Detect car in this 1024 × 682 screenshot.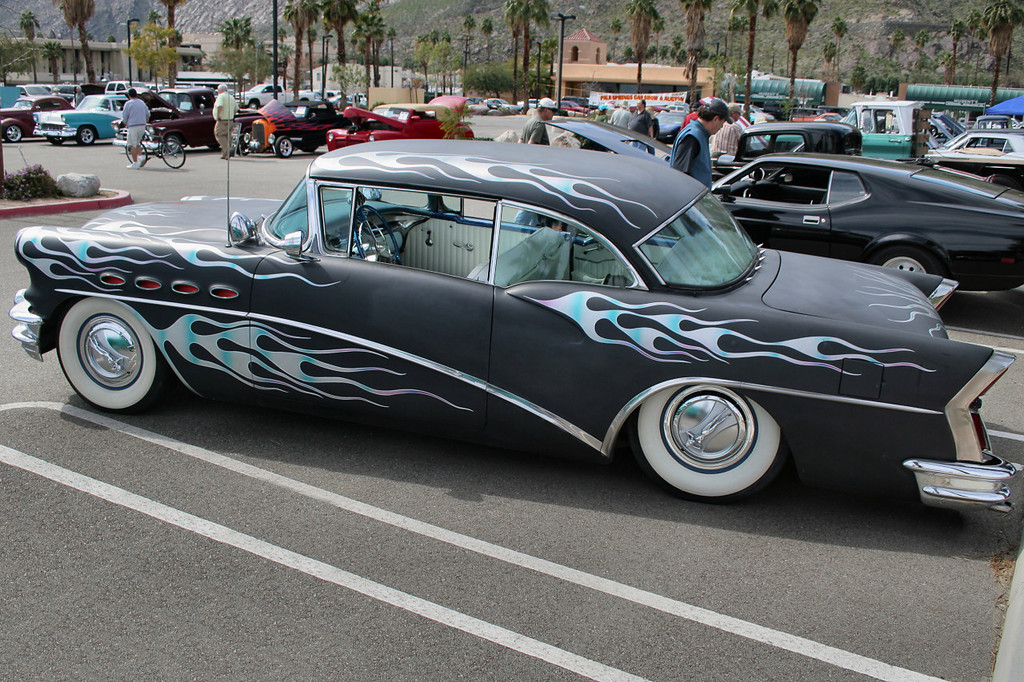
Detection: crop(259, 101, 350, 156).
